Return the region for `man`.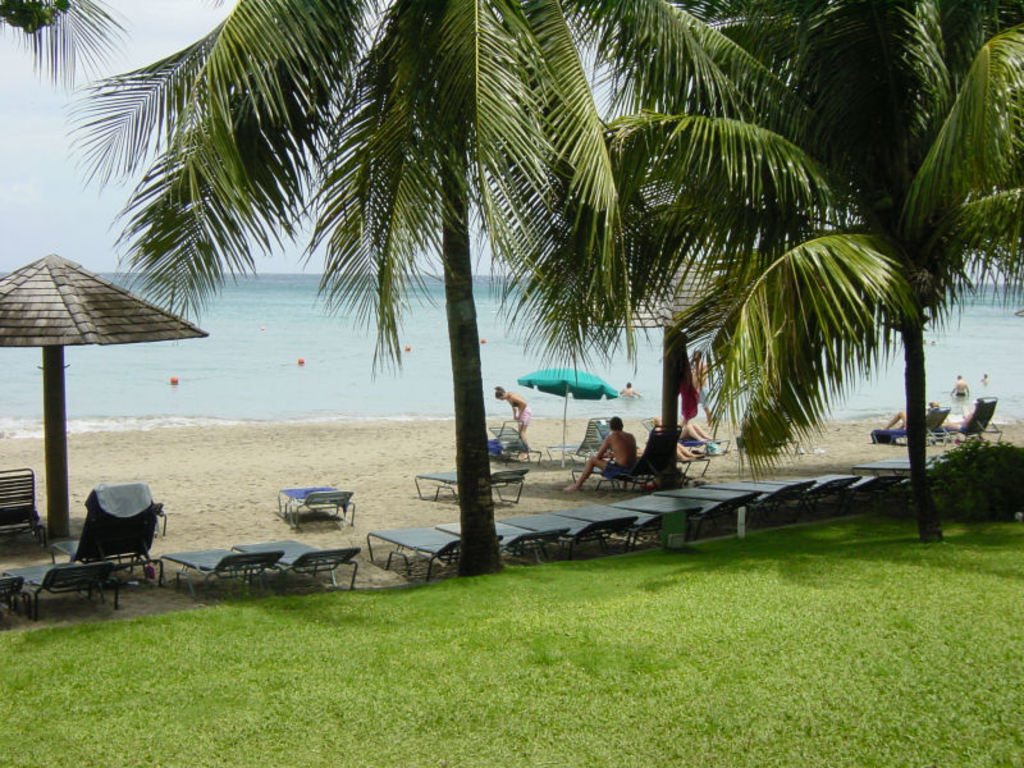
[618,379,643,398].
